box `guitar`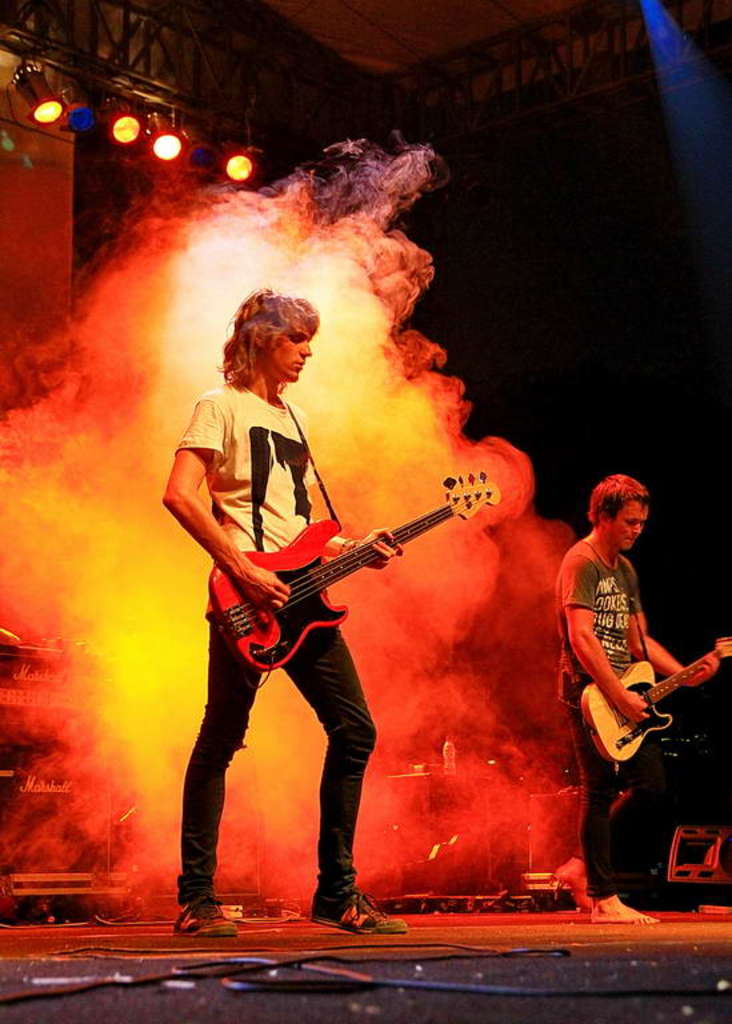
(576,640,731,767)
